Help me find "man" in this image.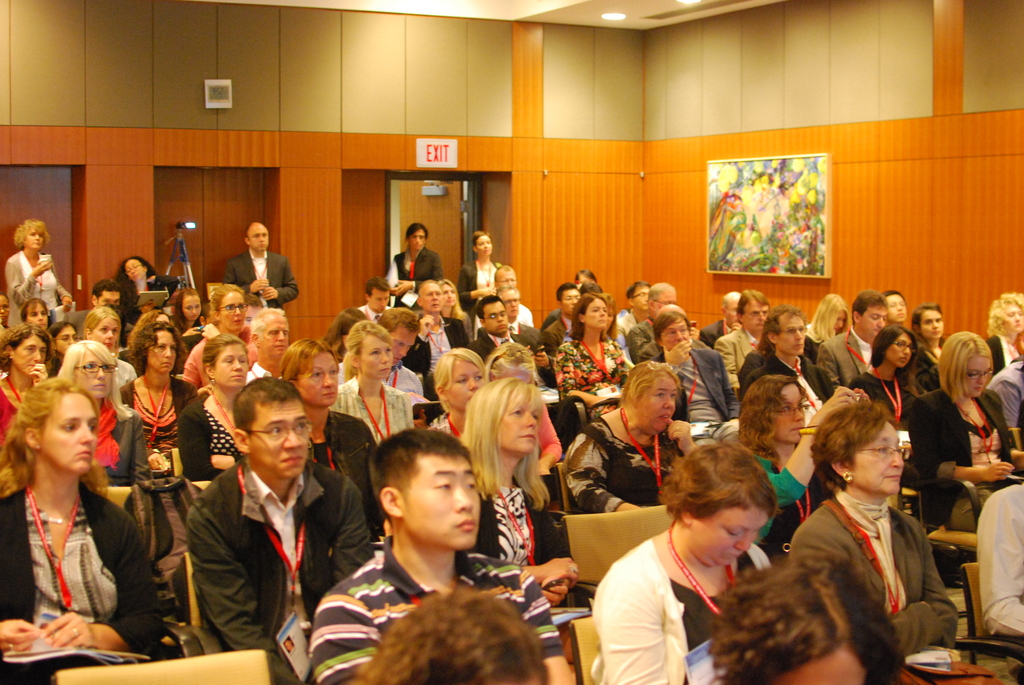
Found it: (624,279,680,358).
